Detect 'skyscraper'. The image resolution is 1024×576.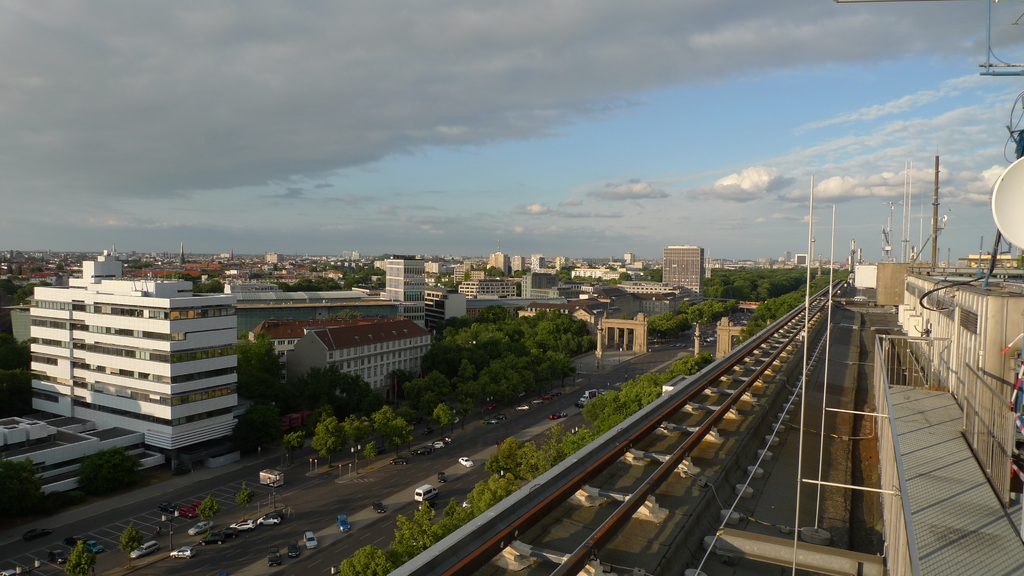
{"x1": 380, "y1": 259, "x2": 424, "y2": 324}.
